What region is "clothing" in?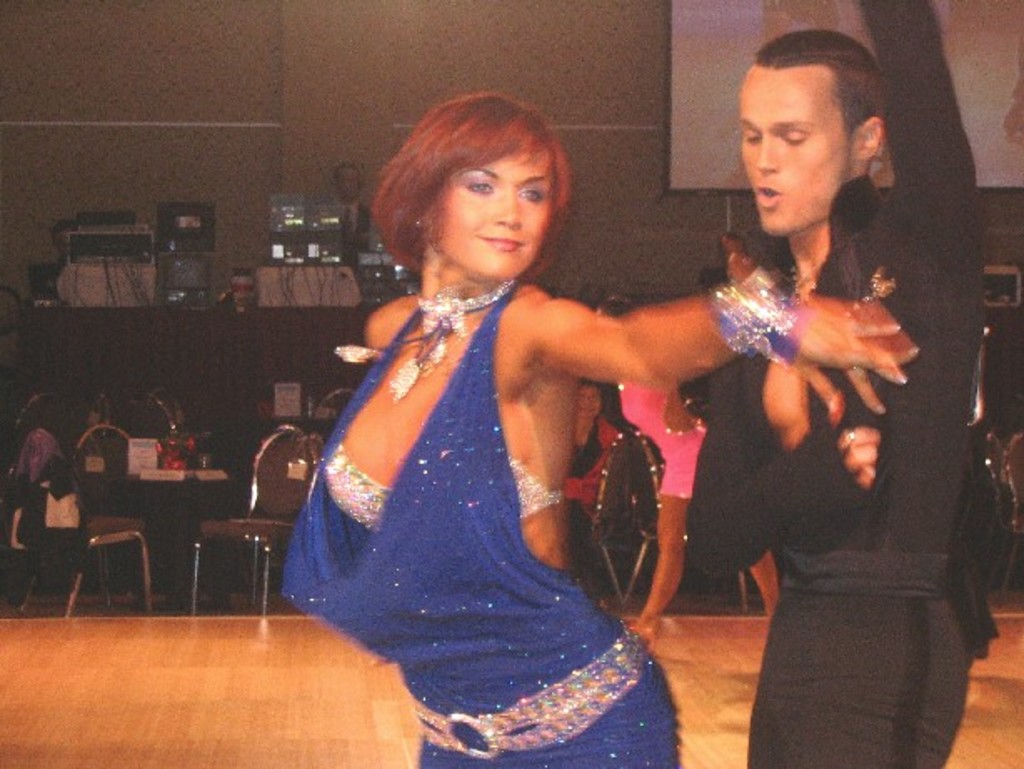
box(684, 172, 972, 767).
